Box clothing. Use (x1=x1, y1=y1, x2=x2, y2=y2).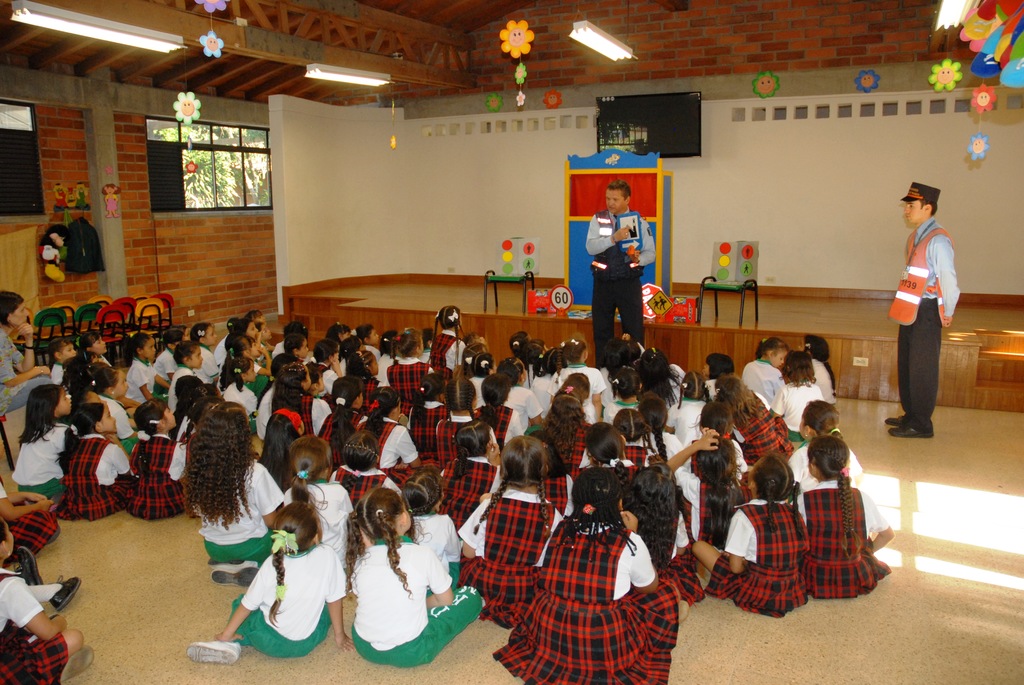
(x1=120, y1=356, x2=167, y2=406).
